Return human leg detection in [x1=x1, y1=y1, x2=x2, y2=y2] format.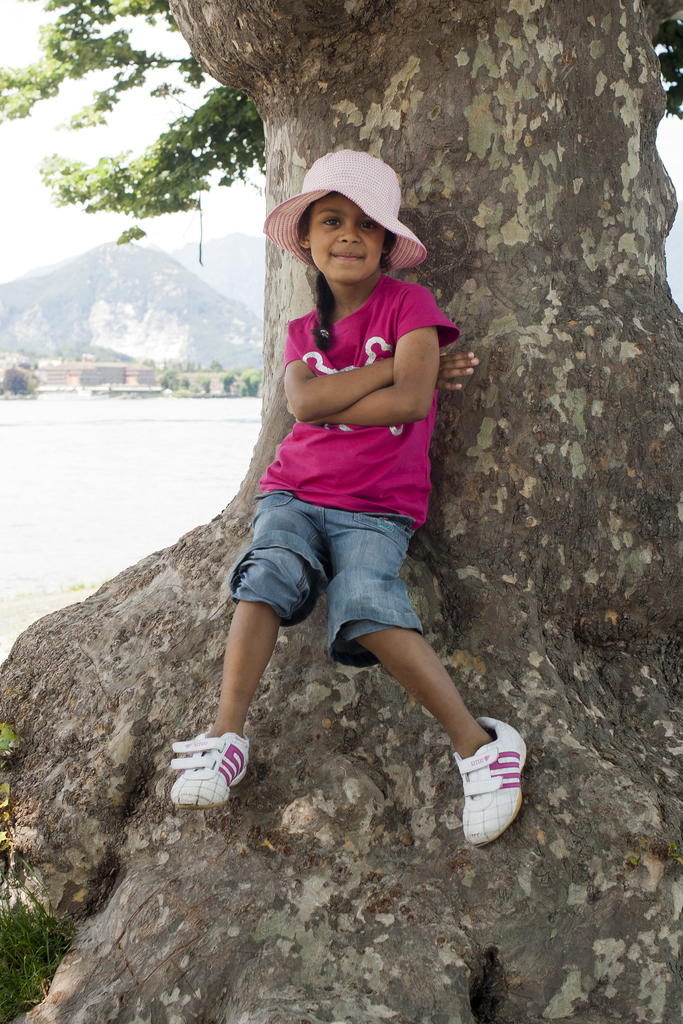
[x1=325, y1=516, x2=529, y2=844].
